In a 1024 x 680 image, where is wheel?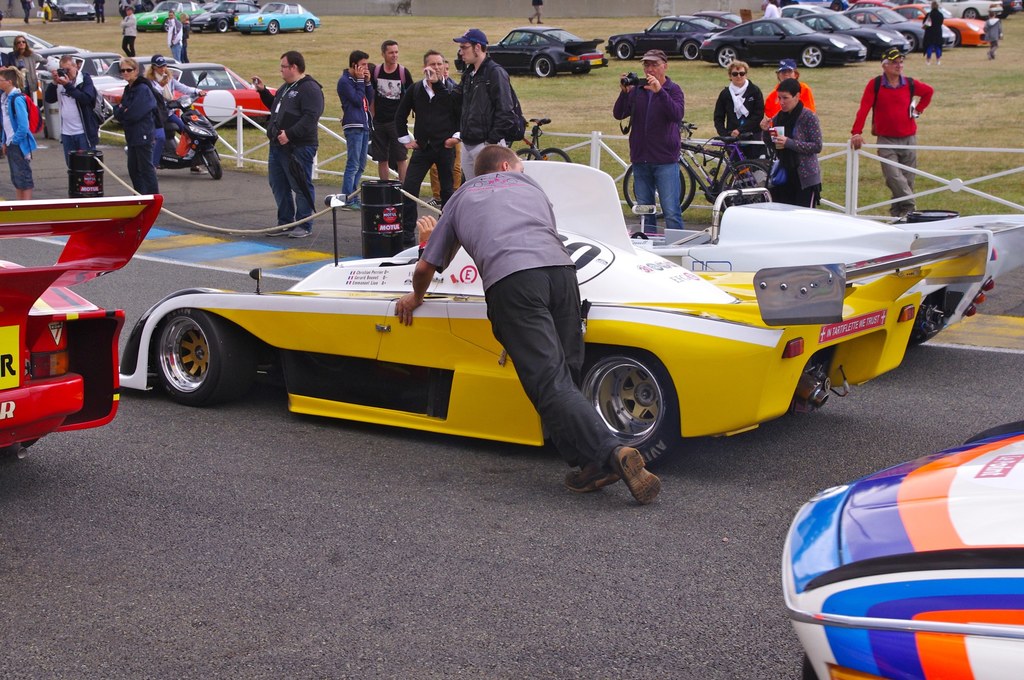
pyautogui.locateOnScreen(900, 31, 918, 53).
